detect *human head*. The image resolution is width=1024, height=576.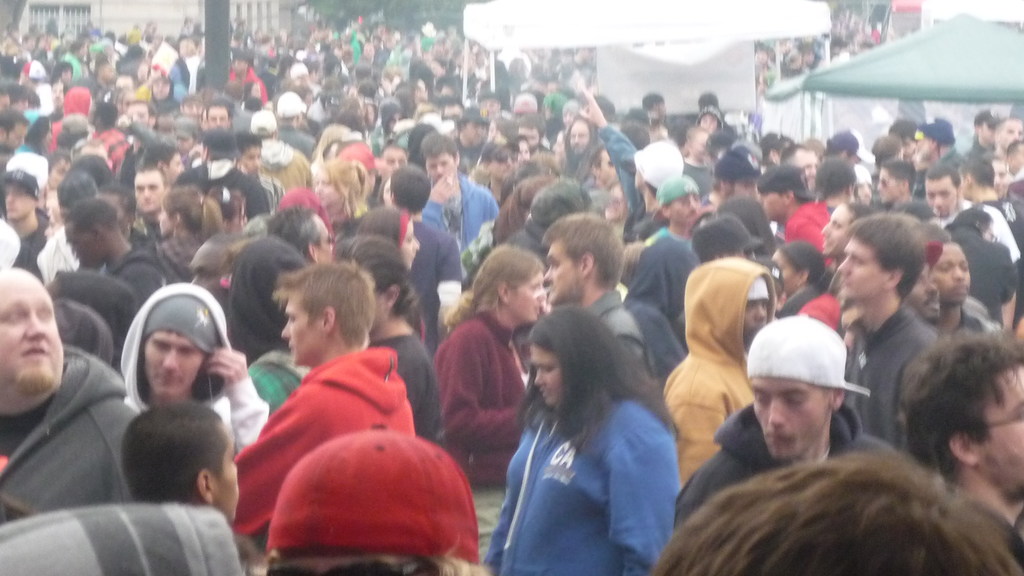
{"x1": 260, "y1": 422, "x2": 483, "y2": 575}.
